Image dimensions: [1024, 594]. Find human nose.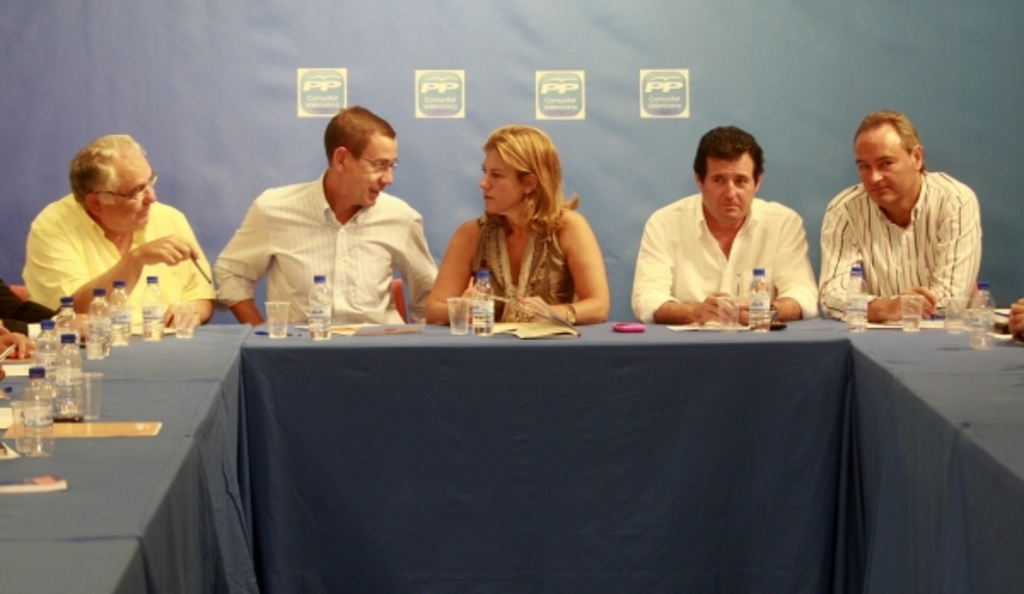
bbox(140, 179, 157, 208).
